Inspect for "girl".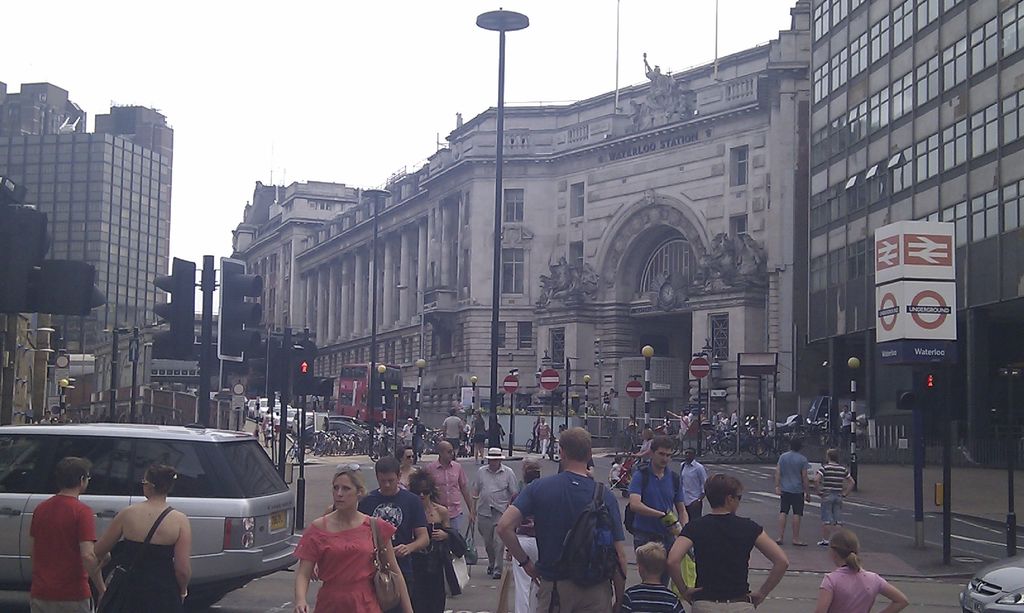
Inspection: (811,525,911,612).
